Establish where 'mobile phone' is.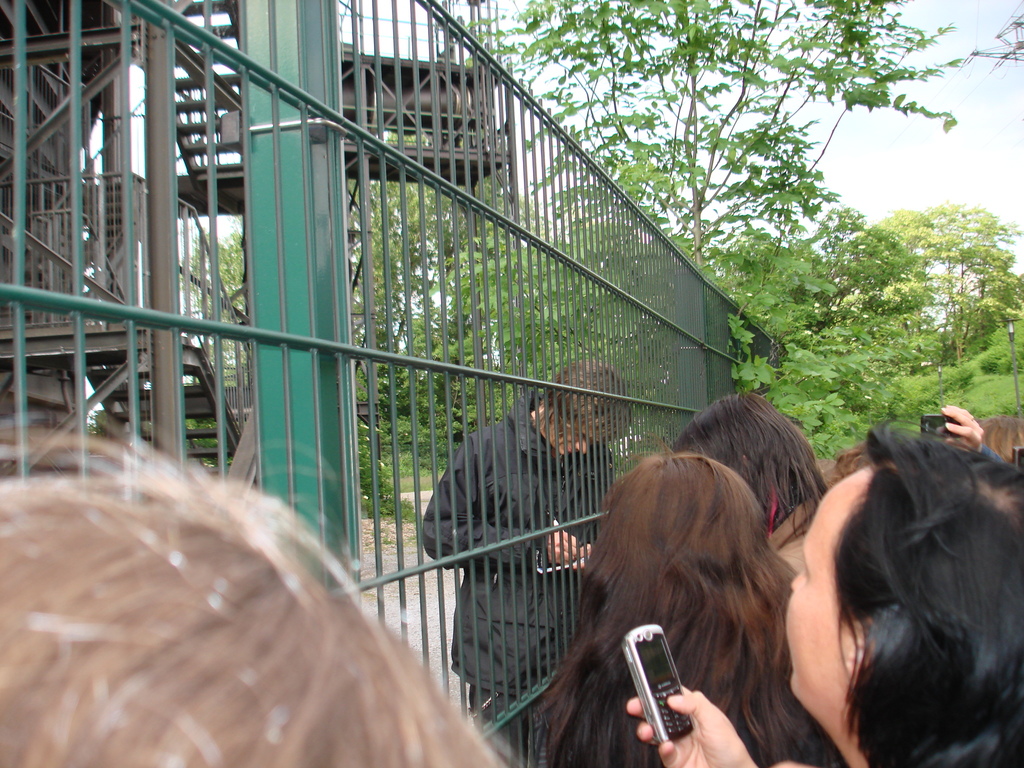
Established at {"left": 623, "top": 622, "right": 693, "bottom": 742}.
